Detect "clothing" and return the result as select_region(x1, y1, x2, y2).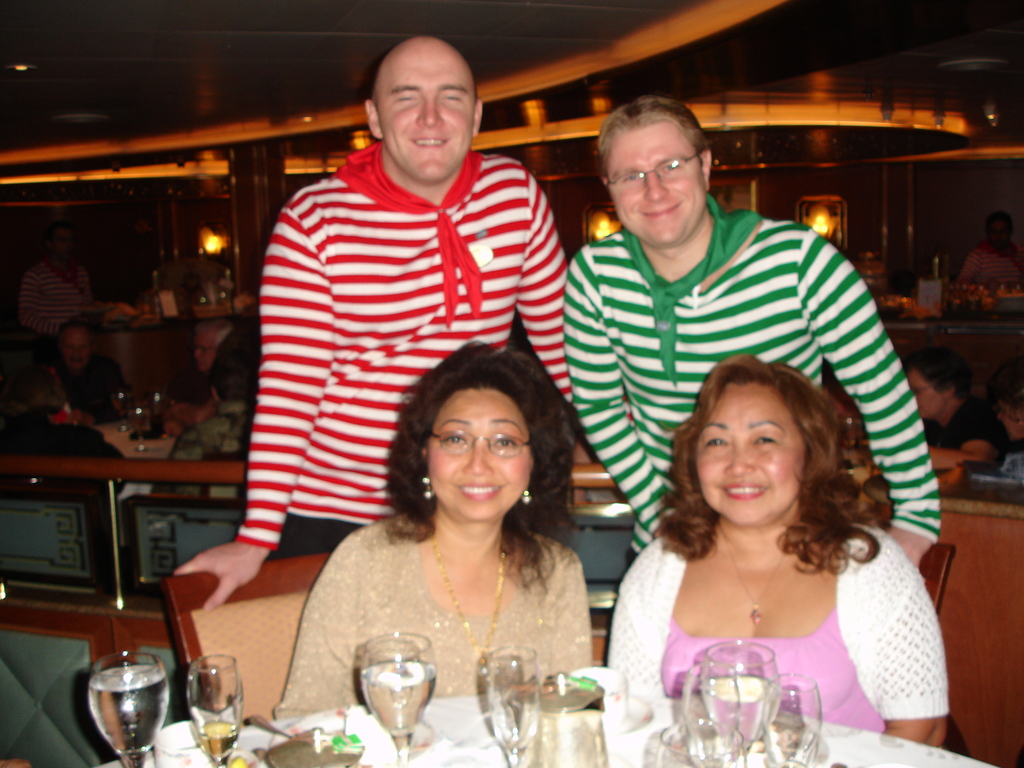
select_region(606, 525, 957, 739).
